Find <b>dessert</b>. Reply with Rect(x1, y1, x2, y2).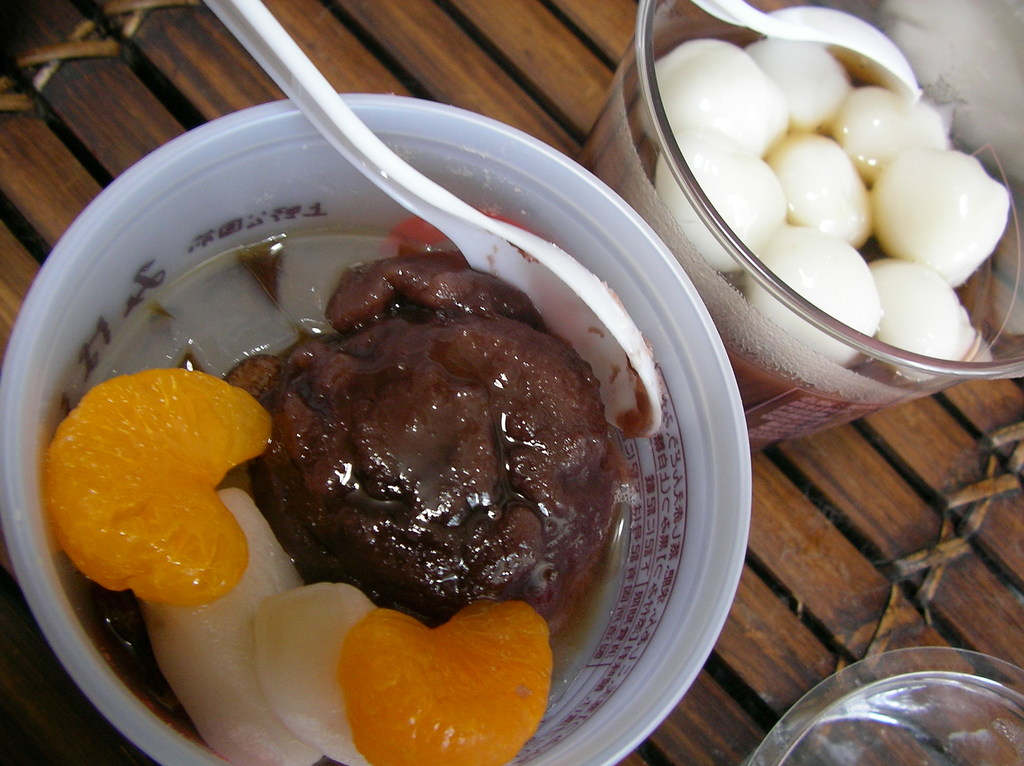
Rect(762, 230, 867, 341).
